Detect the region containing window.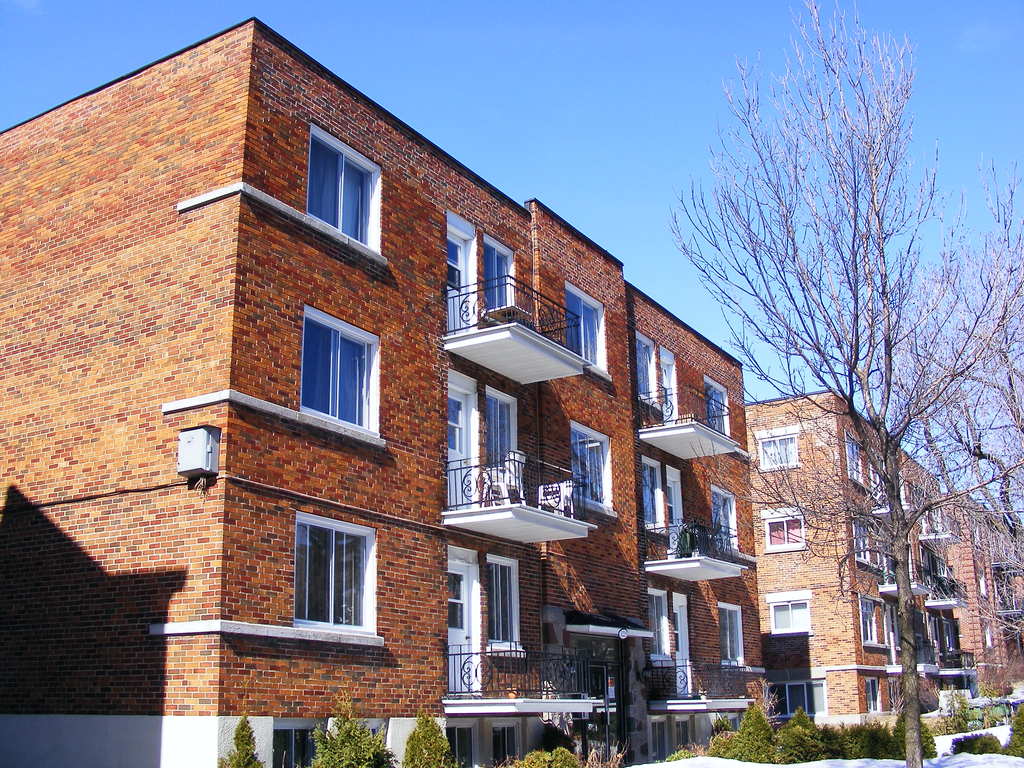
l=864, t=595, r=884, b=643.
